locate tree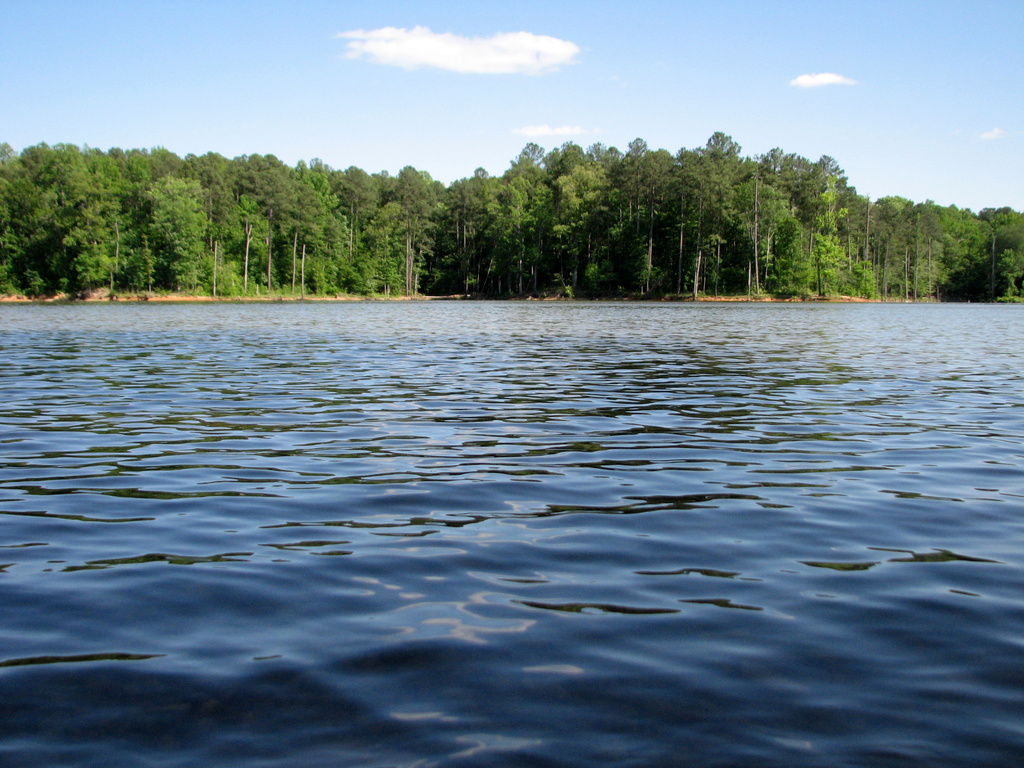
<bbox>888, 188, 1023, 308</bbox>
